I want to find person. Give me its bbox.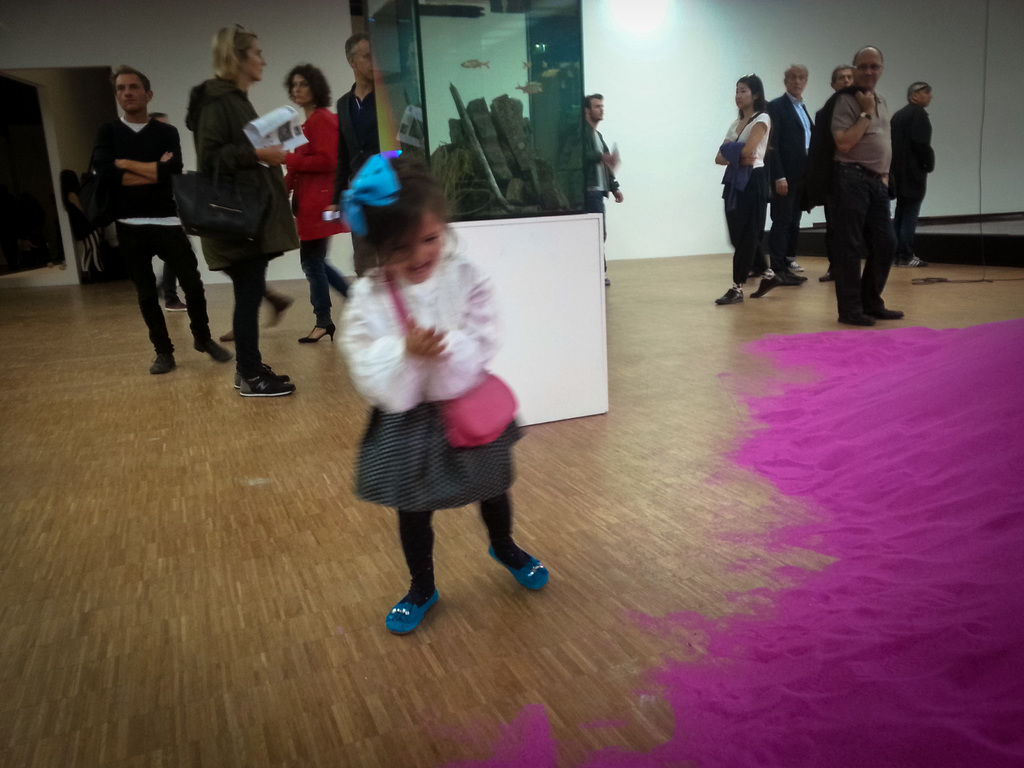
<bbox>282, 68, 342, 335</bbox>.
